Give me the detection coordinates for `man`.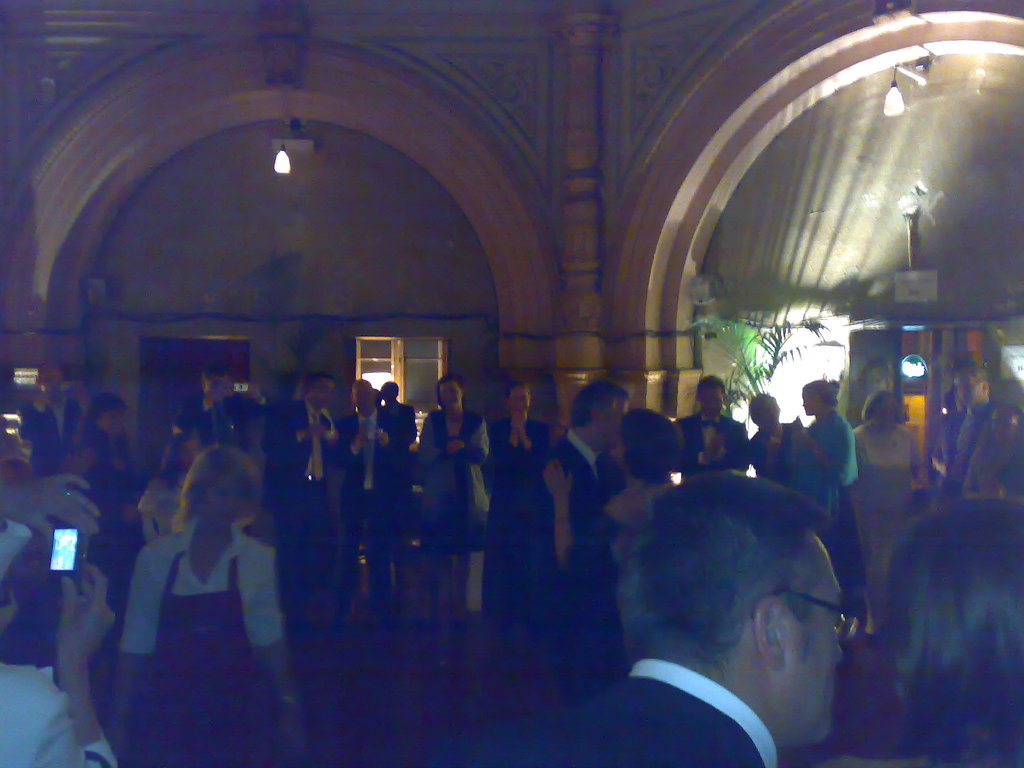
260,367,351,634.
